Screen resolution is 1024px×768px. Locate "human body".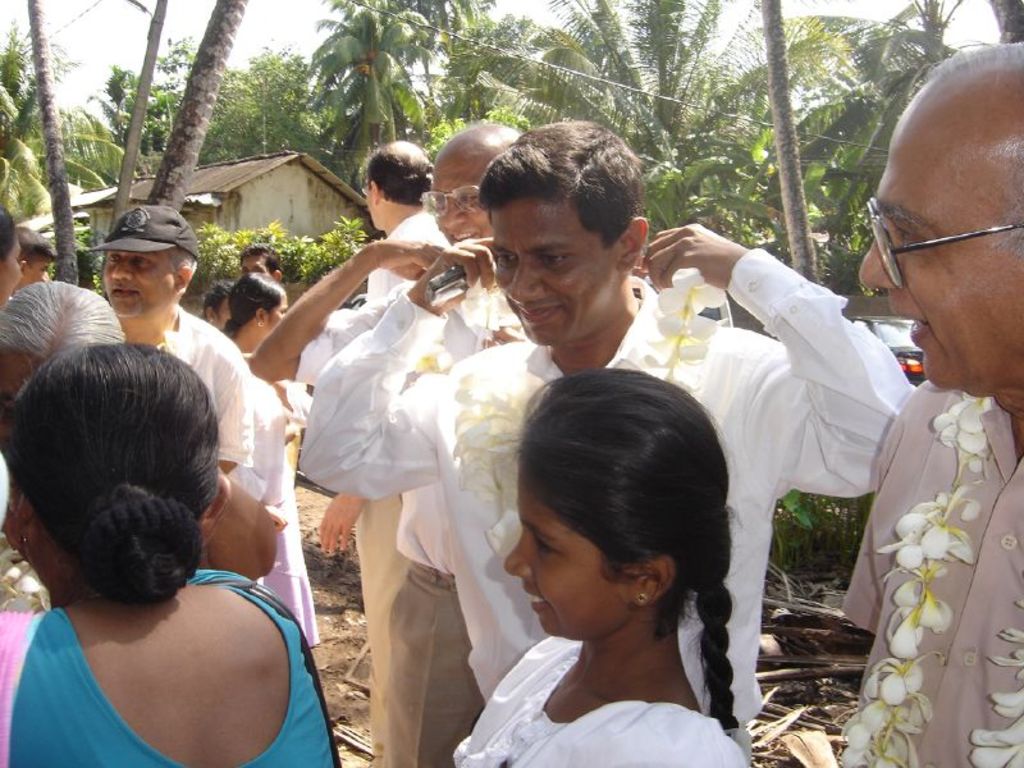
842/50/1023/767.
